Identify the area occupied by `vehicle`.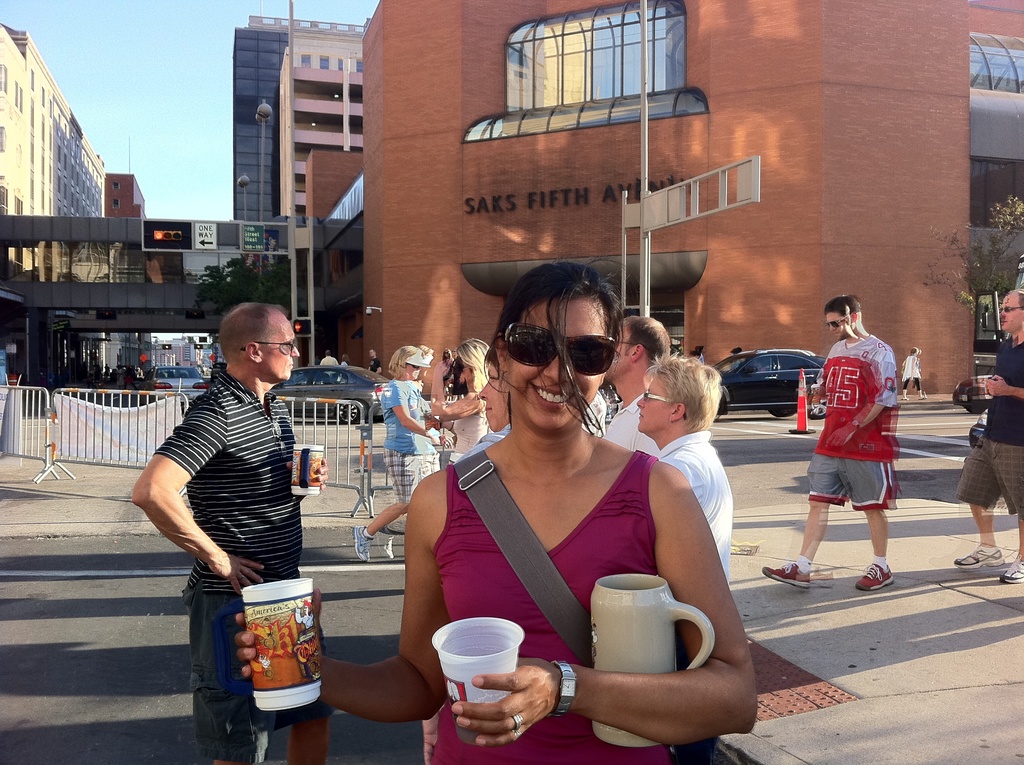
Area: x1=261, y1=364, x2=396, y2=426.
